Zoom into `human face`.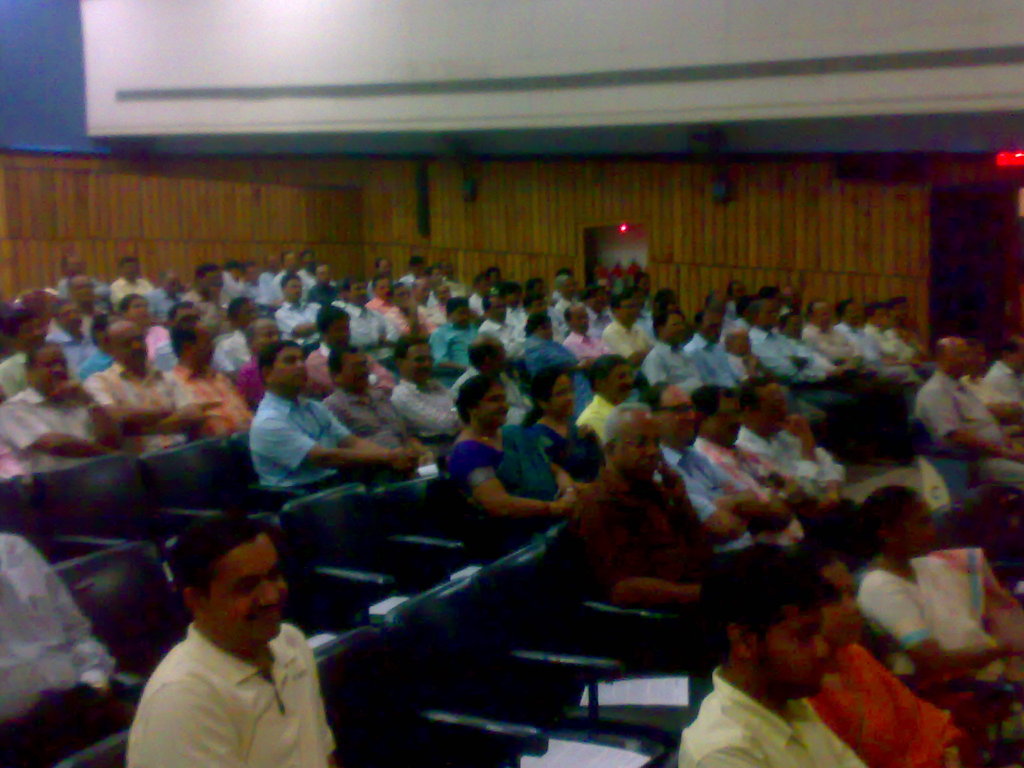
Zoom target: bbox(454, 307, 470, 327).
